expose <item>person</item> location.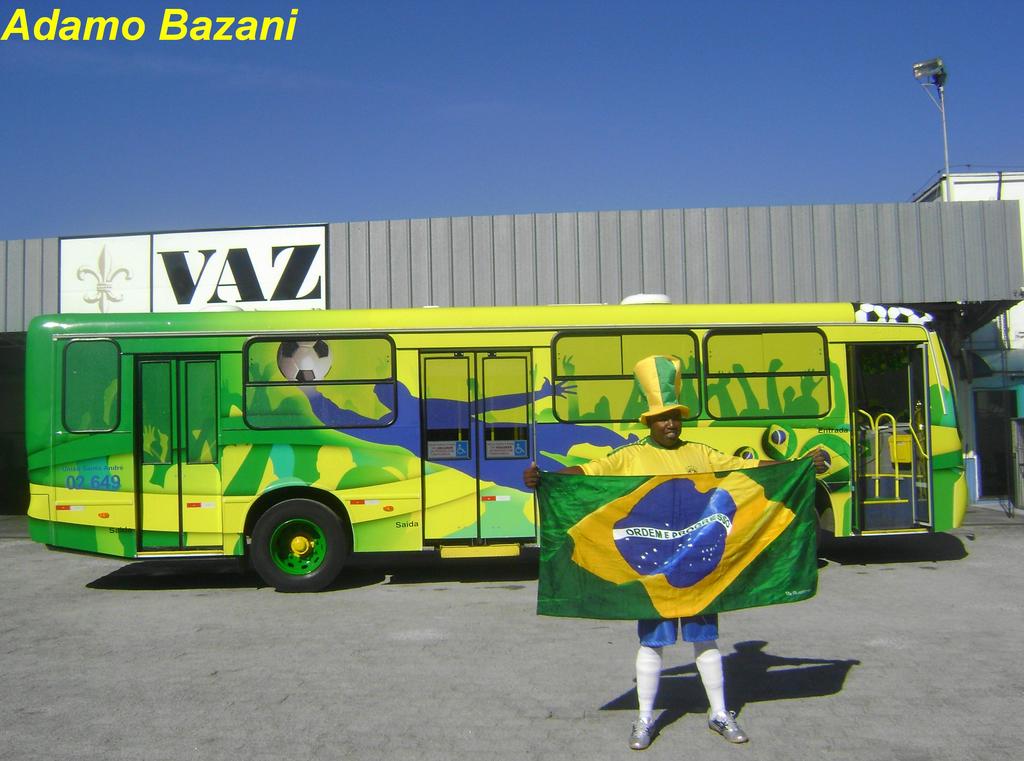
Exposed at (left=521, top=344, right=831, bottom=741).
